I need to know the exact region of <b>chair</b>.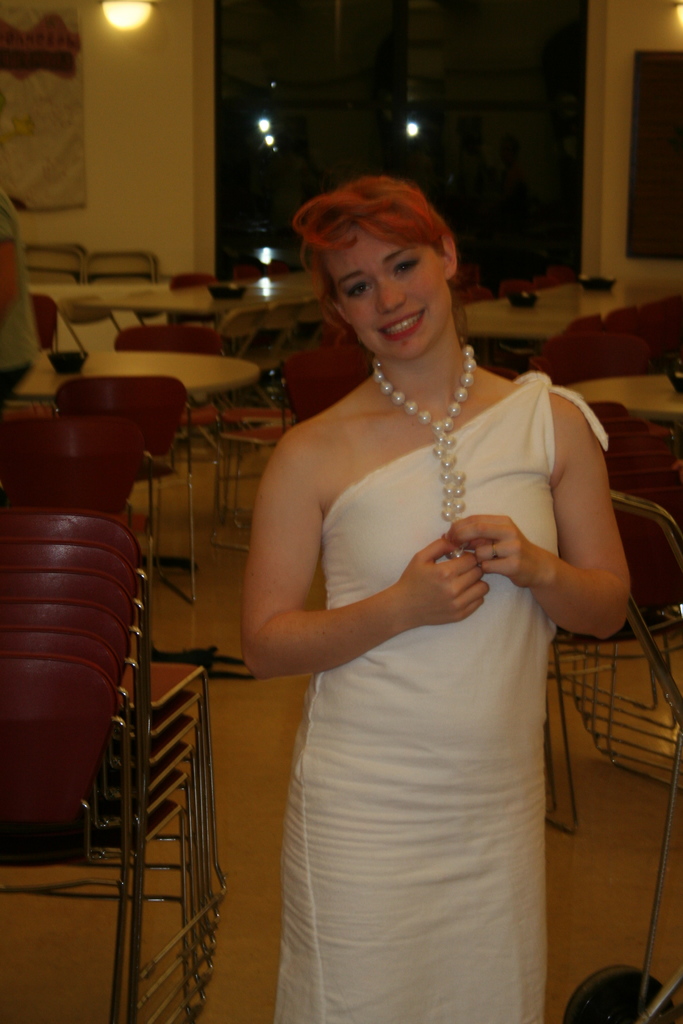
Region: 218, 298, 320, 401.
